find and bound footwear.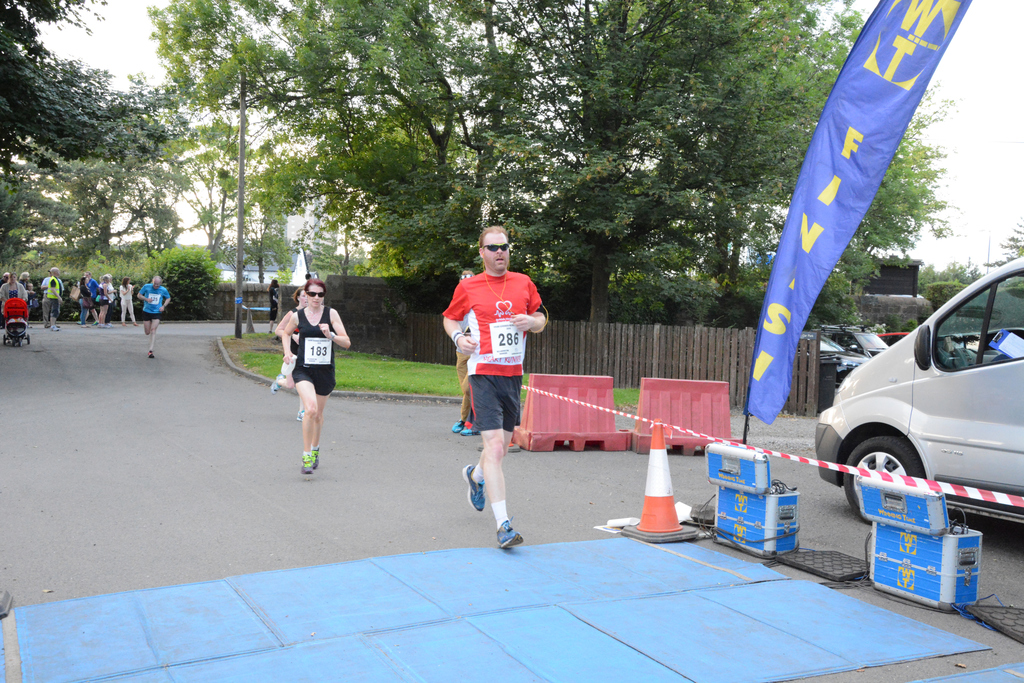
Bound: box(495, 515, 524, 552).
